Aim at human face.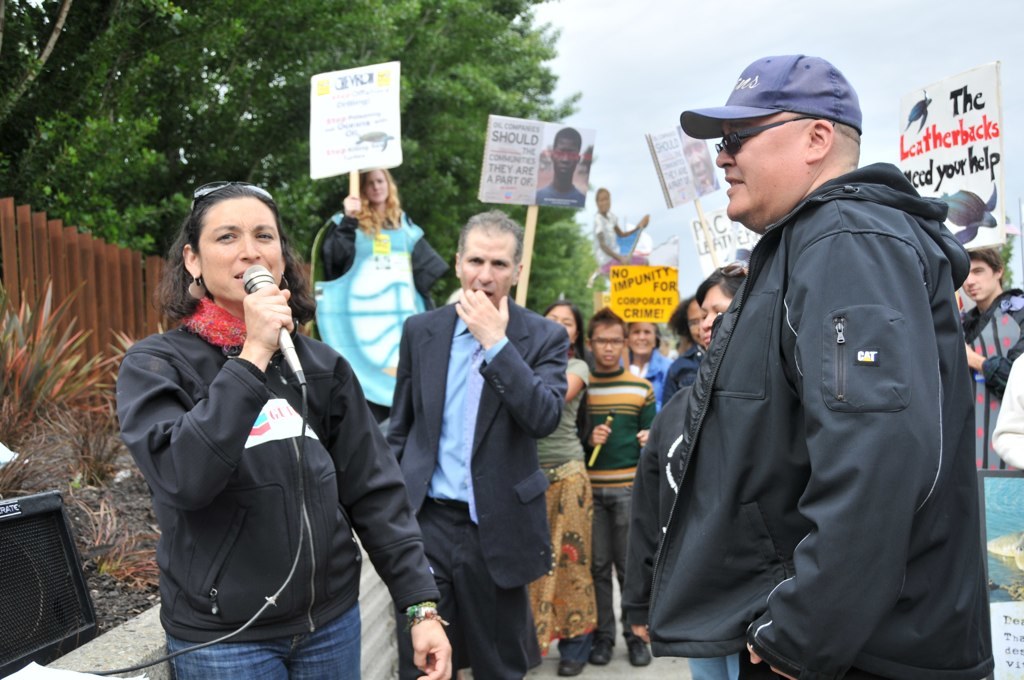
Aimed at rect(595, 194, 614, 218).
